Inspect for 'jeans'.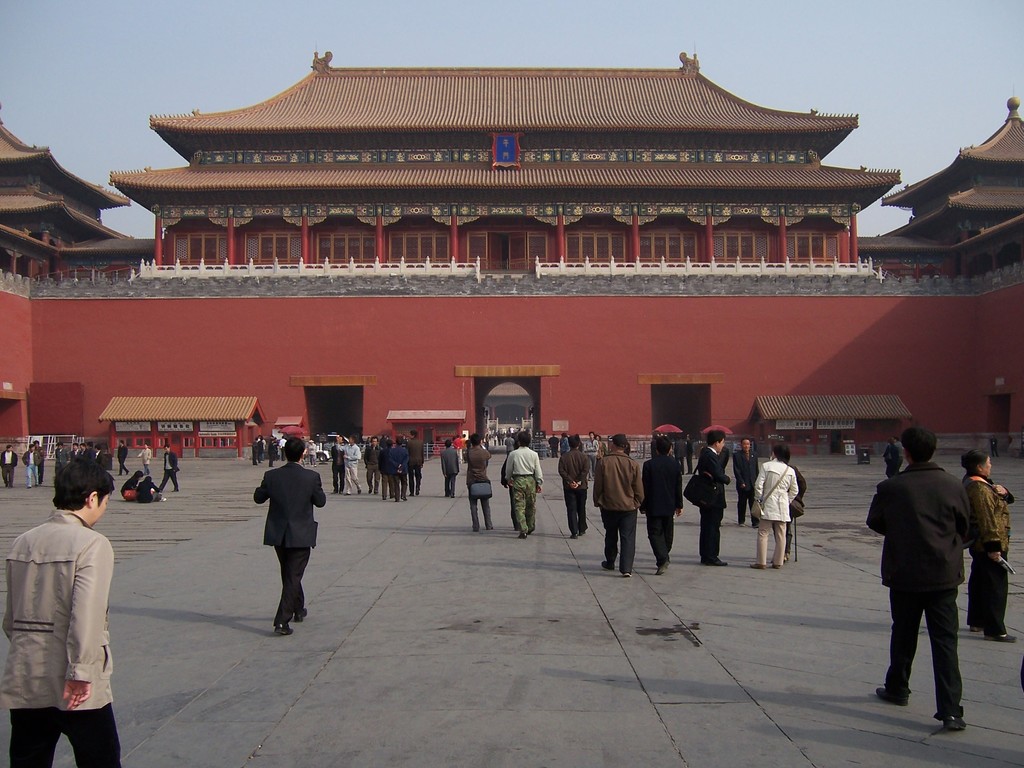
Inspection: [552,452,558,461].
